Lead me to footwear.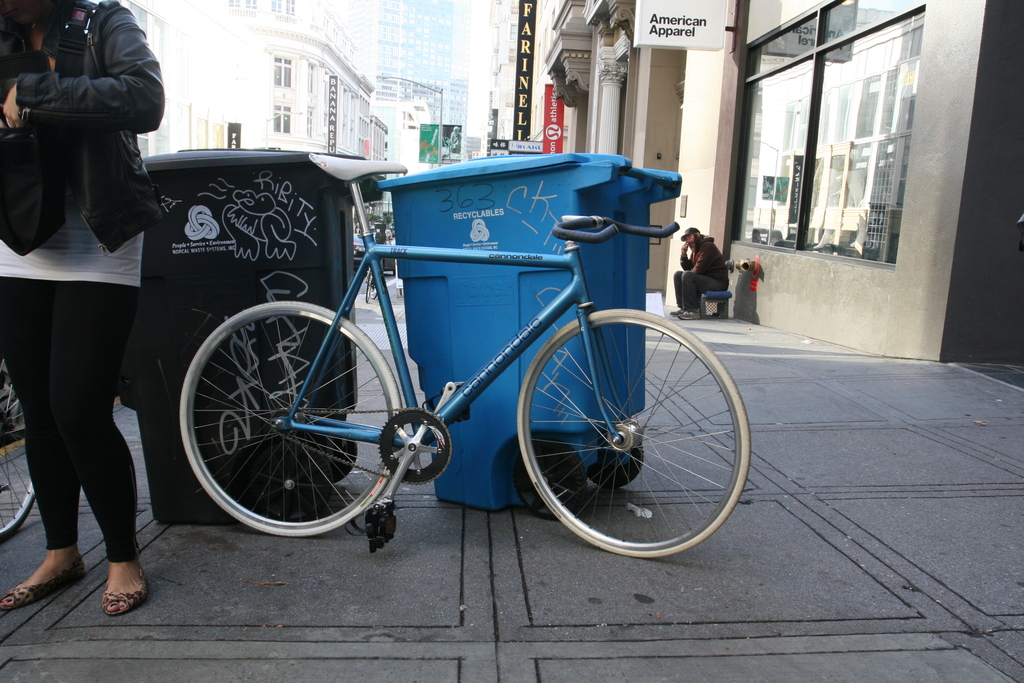
Lead to rect(100, 558, 150, 623).
